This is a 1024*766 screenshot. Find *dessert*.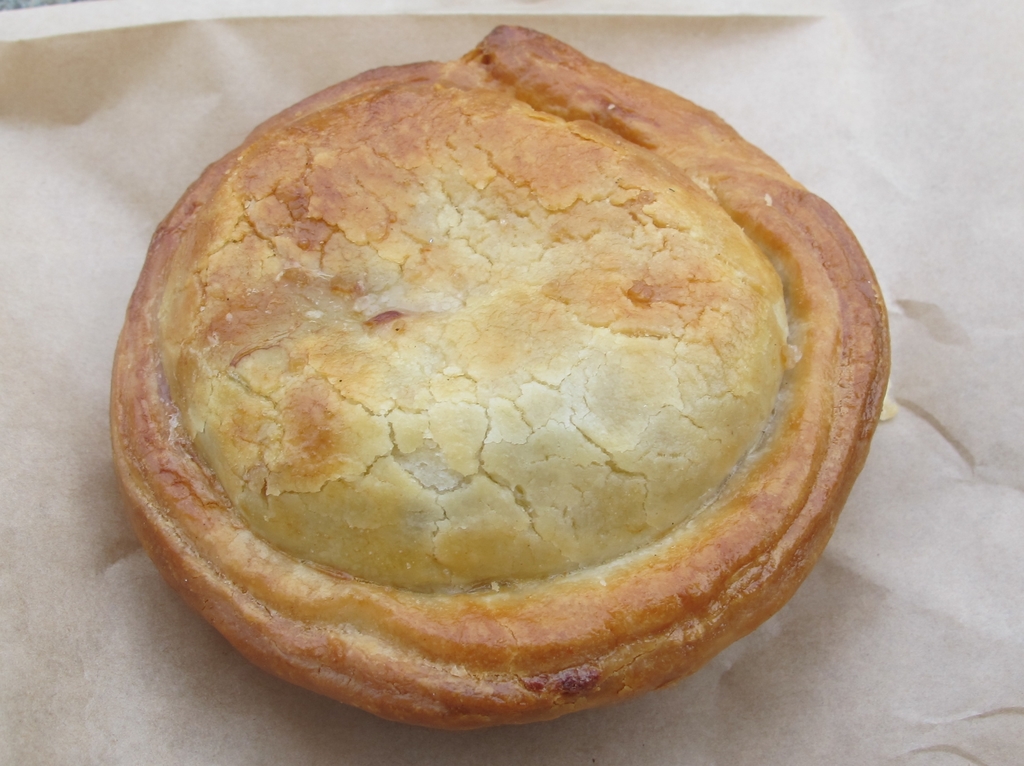
Bounding box: select_region(147, 5, 899, 732).
